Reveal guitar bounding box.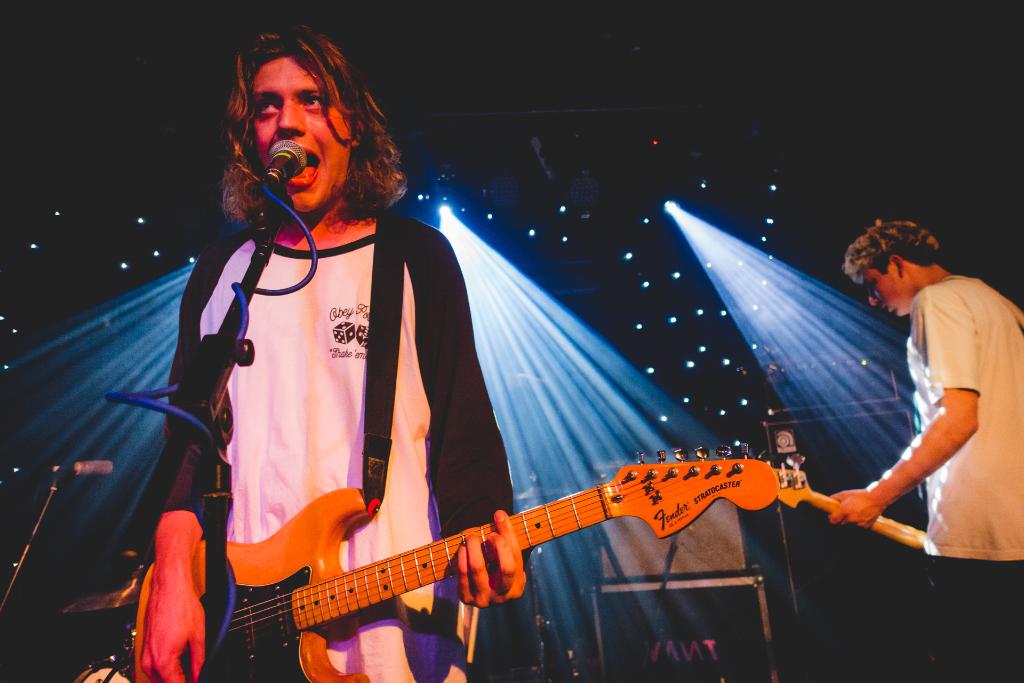
Revealed: rect(133, 443, 781, 682).
